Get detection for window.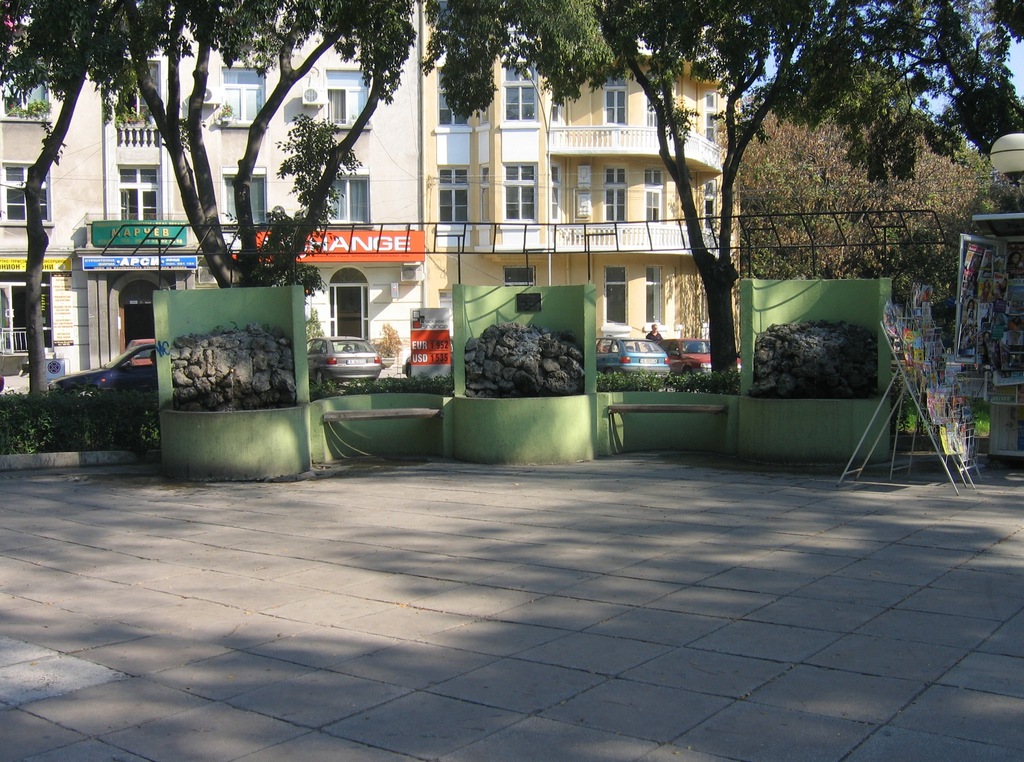
Detection: locate(439, 158, 470, 223).
